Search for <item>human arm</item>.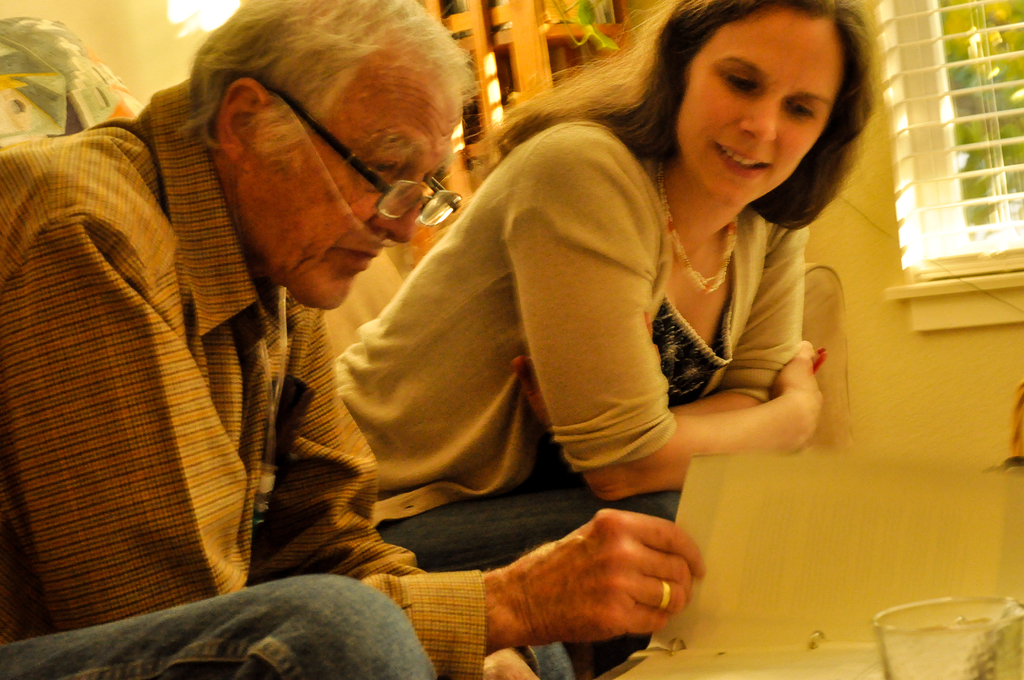
Found at [256,316,532,679].
